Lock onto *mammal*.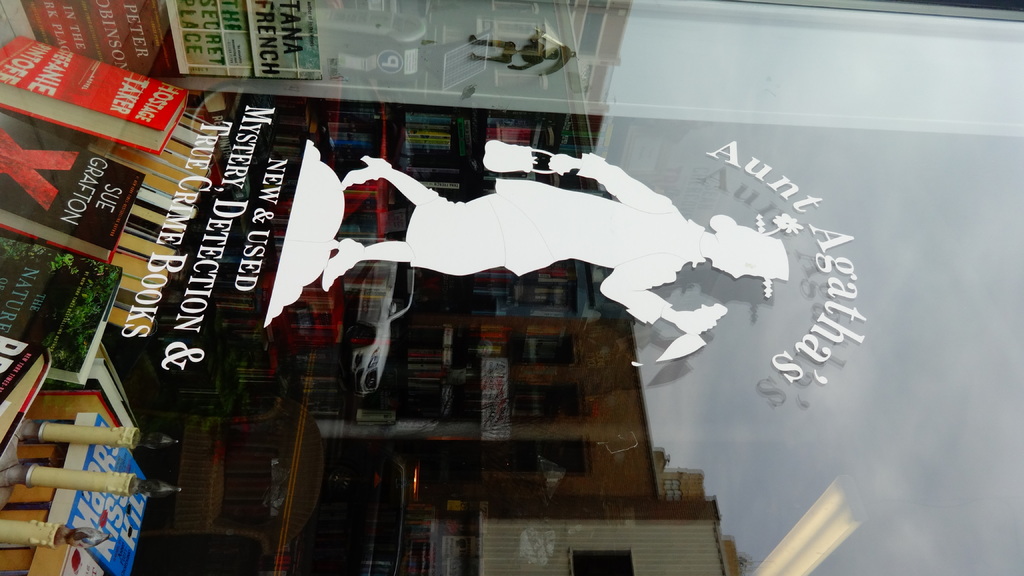
Locked: l=316, t=150, r=786, b=332.
